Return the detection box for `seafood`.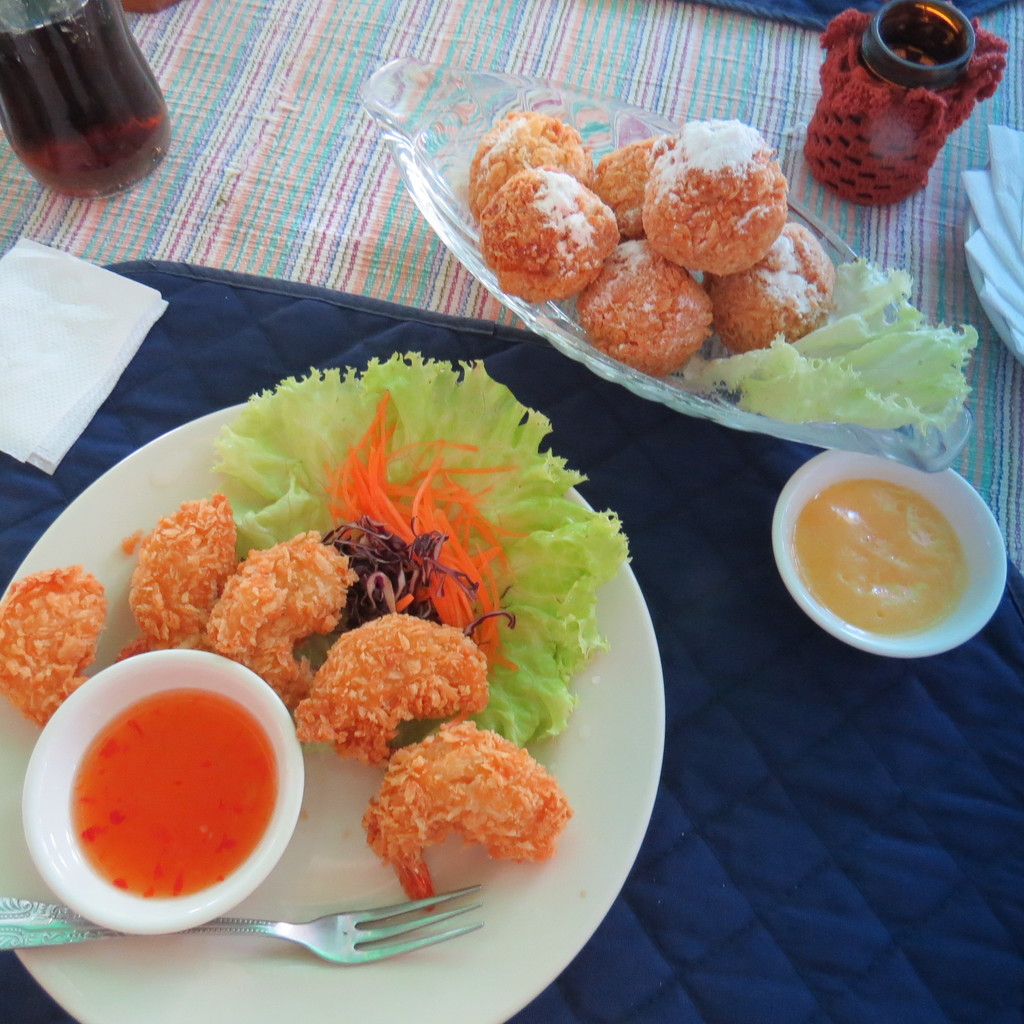
[left=0, top=349, right=634, bottom=913].
